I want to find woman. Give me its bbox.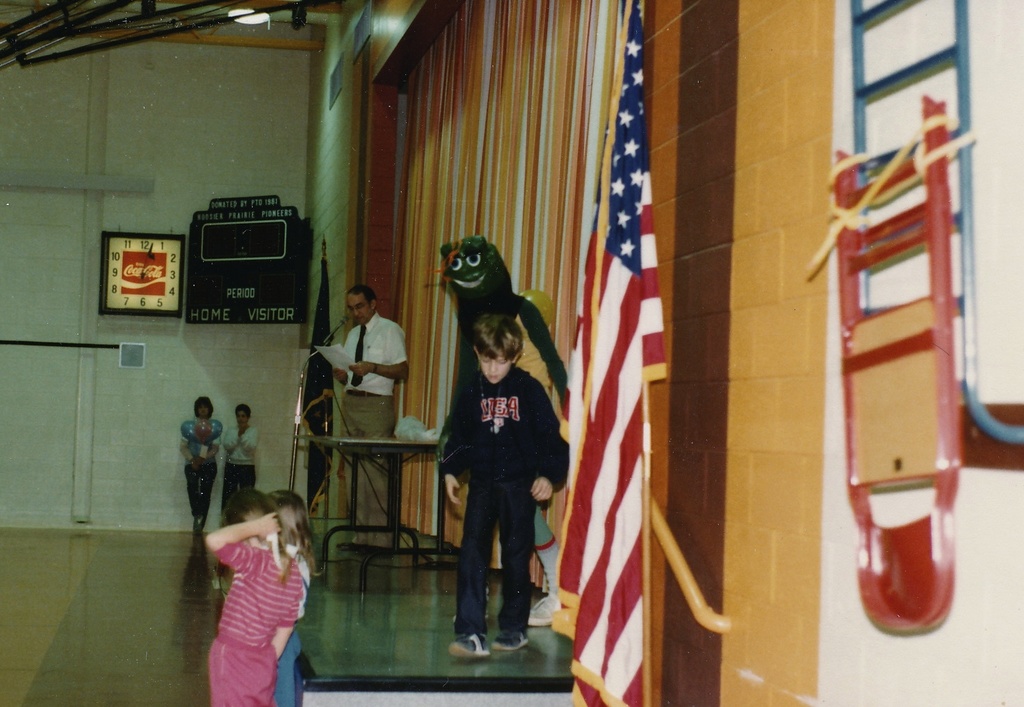
(x1=181, y1=396, x2=218, y2=537).
